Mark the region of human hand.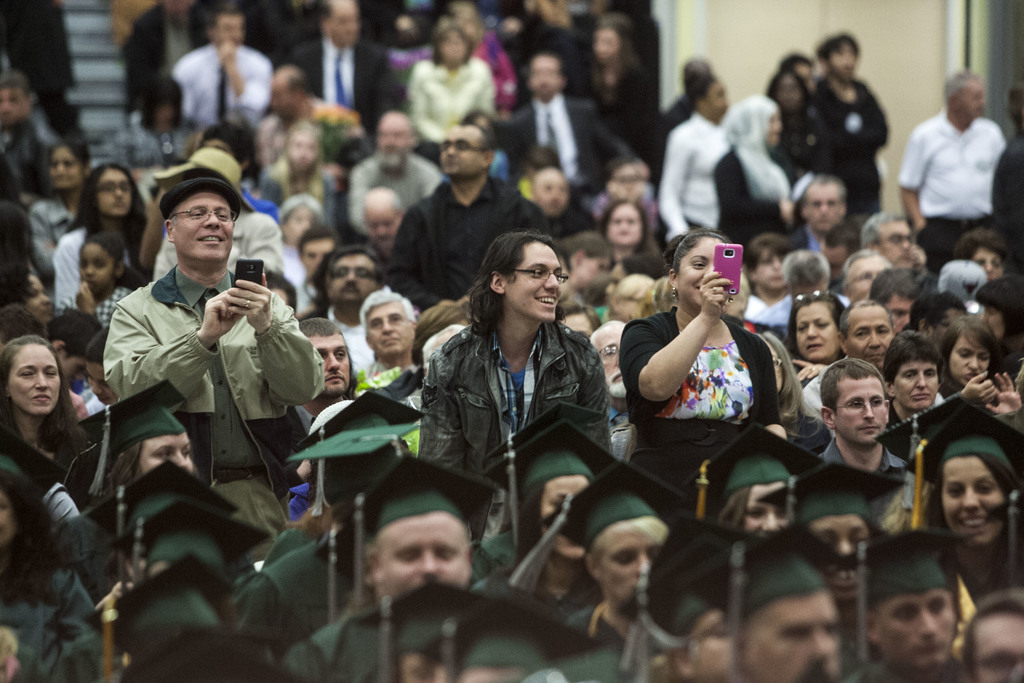
Region: {"left": 437, "top": 298, "right": 453, "bottom": 305}.
